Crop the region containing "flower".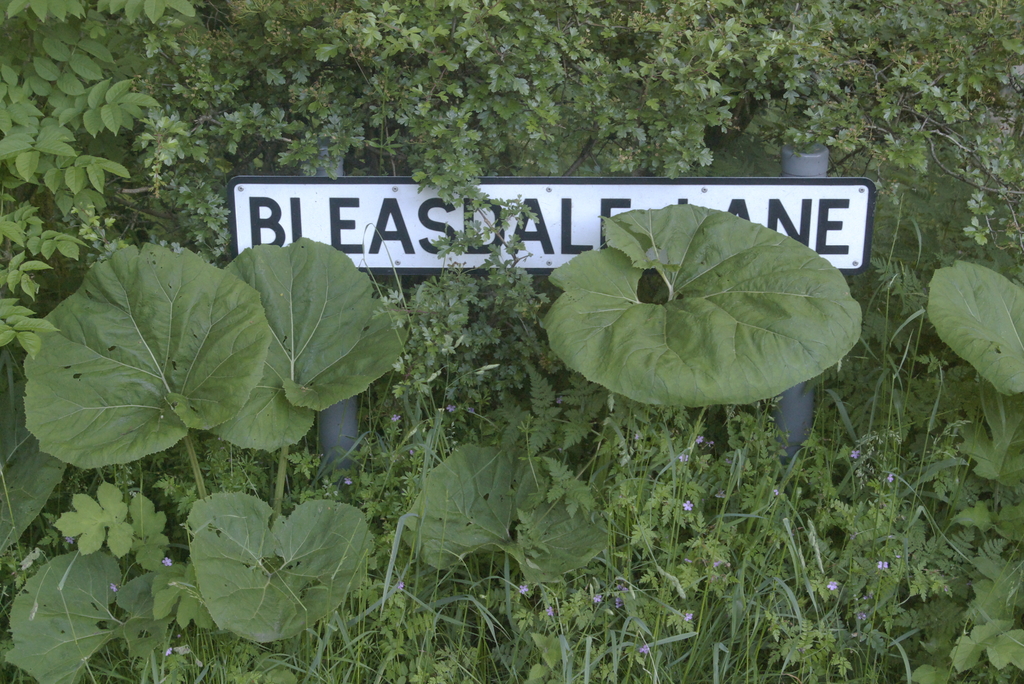
Crop region: (left=614, top=596, right=620, bottom=607).
